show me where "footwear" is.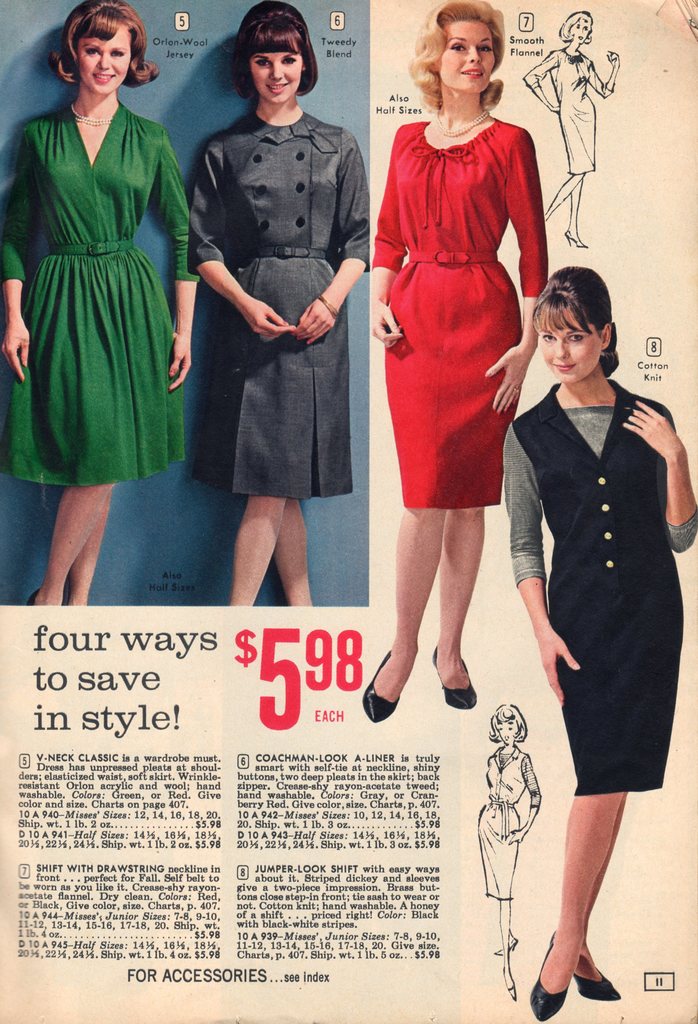
"footwear" is at <box>29,589,38,607</box>.
